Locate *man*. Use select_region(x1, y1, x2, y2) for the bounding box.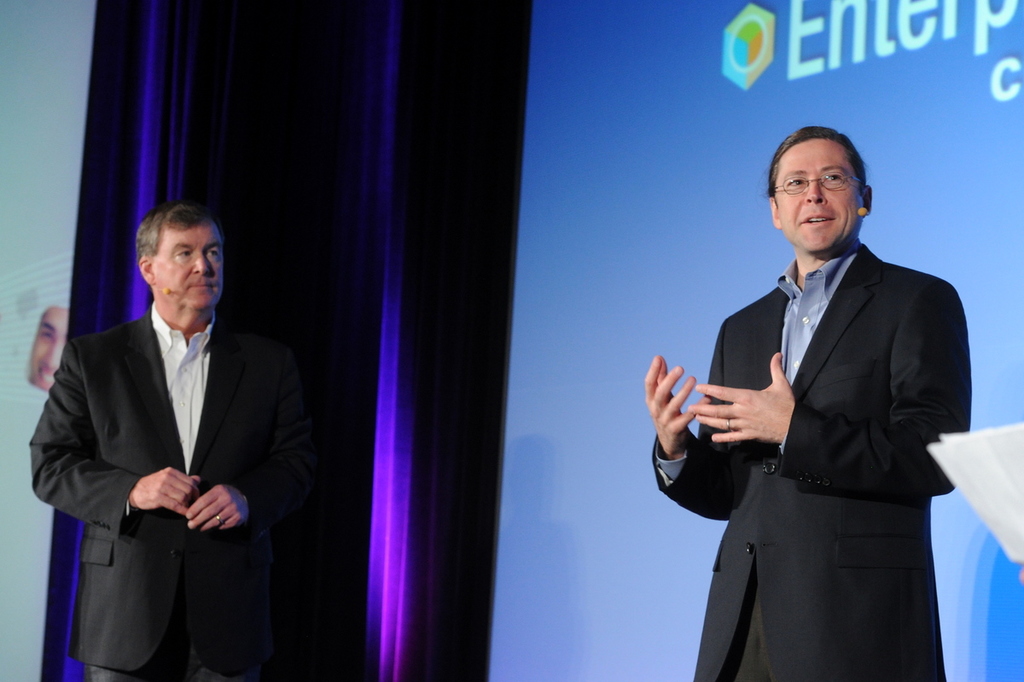
select_region(646, 130, 975, 681).
